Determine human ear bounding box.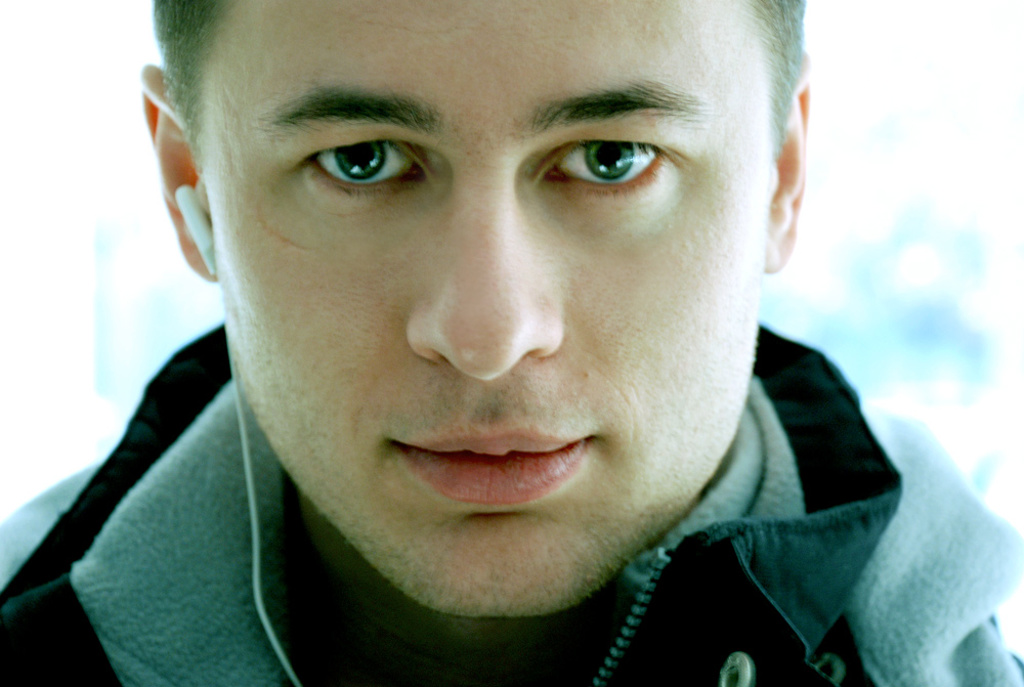
Determined: detection(139, 65, 214, 283).
